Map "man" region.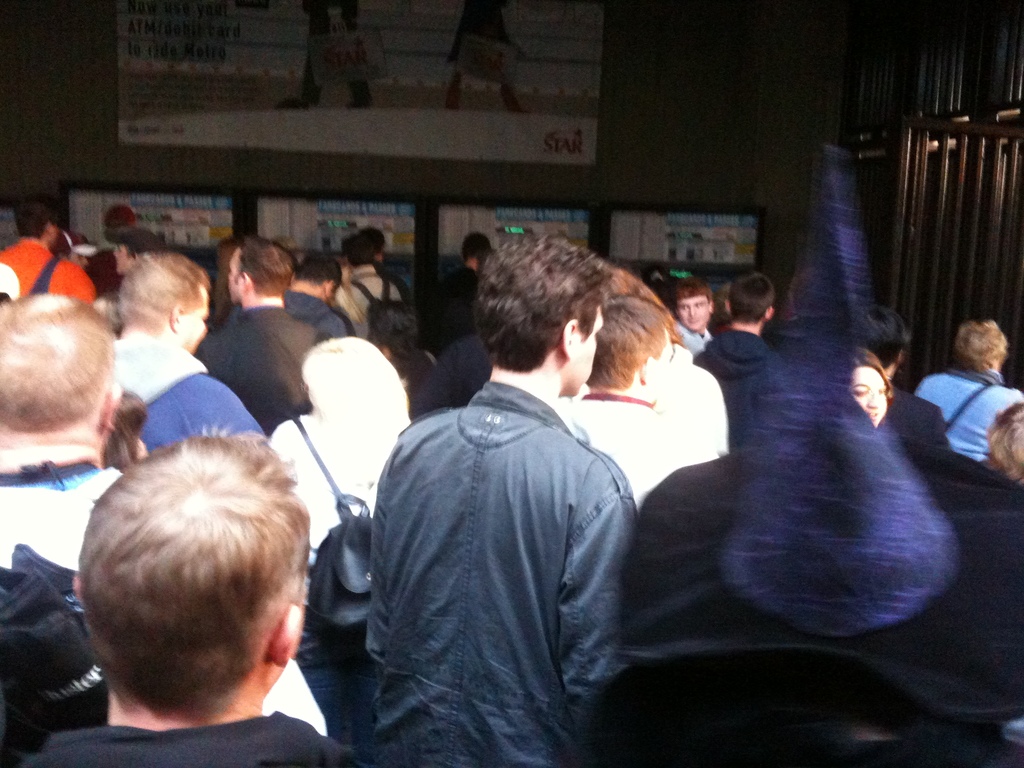
Mapped to rect(272, 0, 375, 108).
